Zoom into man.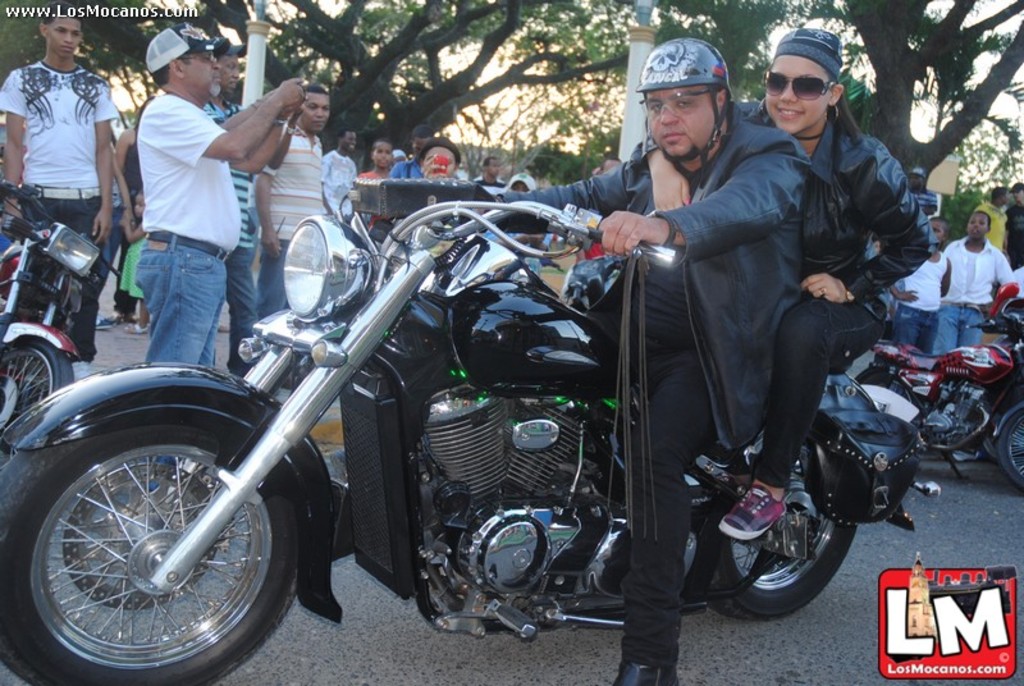
Zoom target: bbox=(931, 209, 1021, 355).
